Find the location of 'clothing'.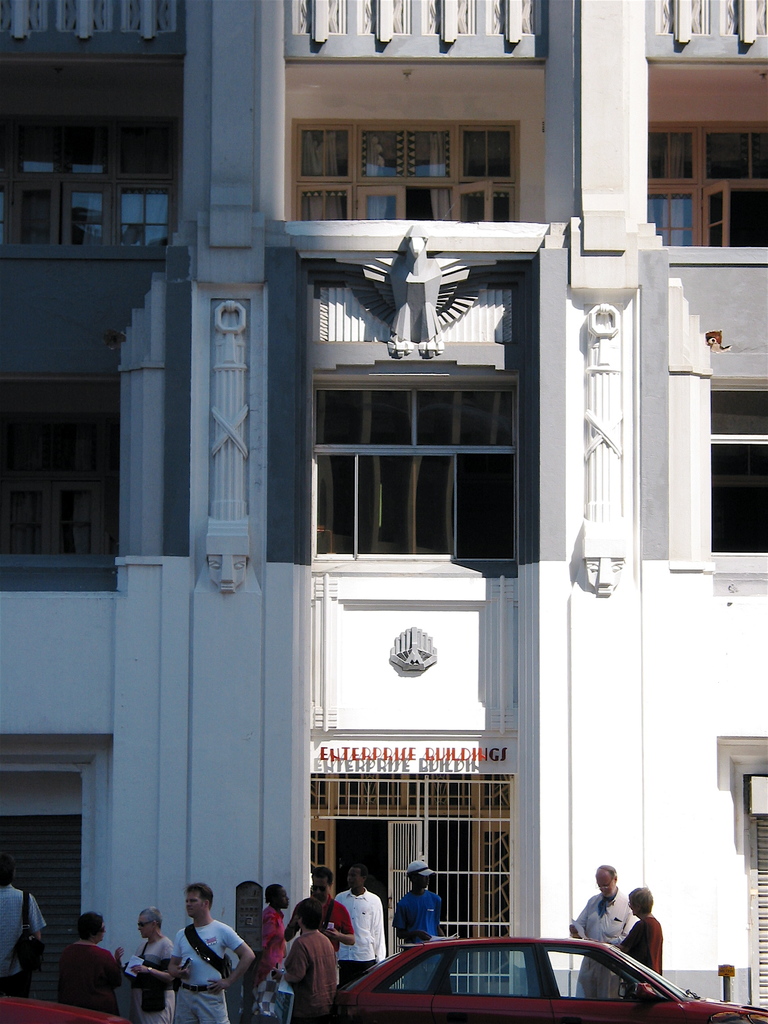
Location: {"left": 568, "top": 888, "right": 633, "bottom": 998}.
